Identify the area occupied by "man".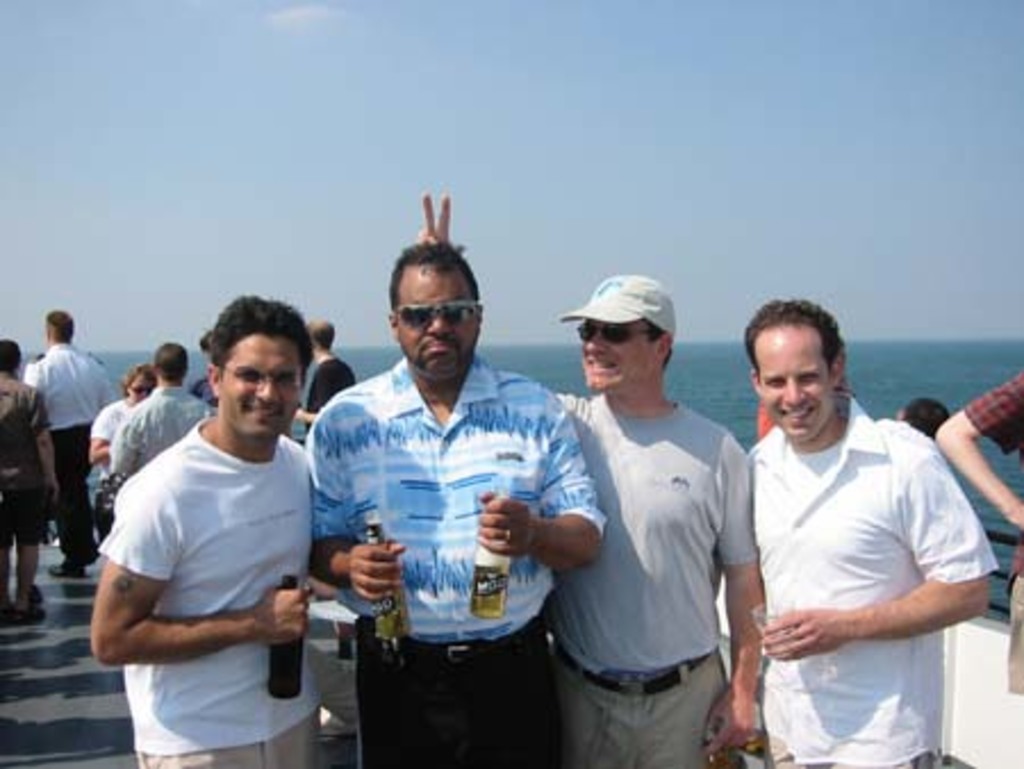
Area: detection(426, 180, 769, 767).
